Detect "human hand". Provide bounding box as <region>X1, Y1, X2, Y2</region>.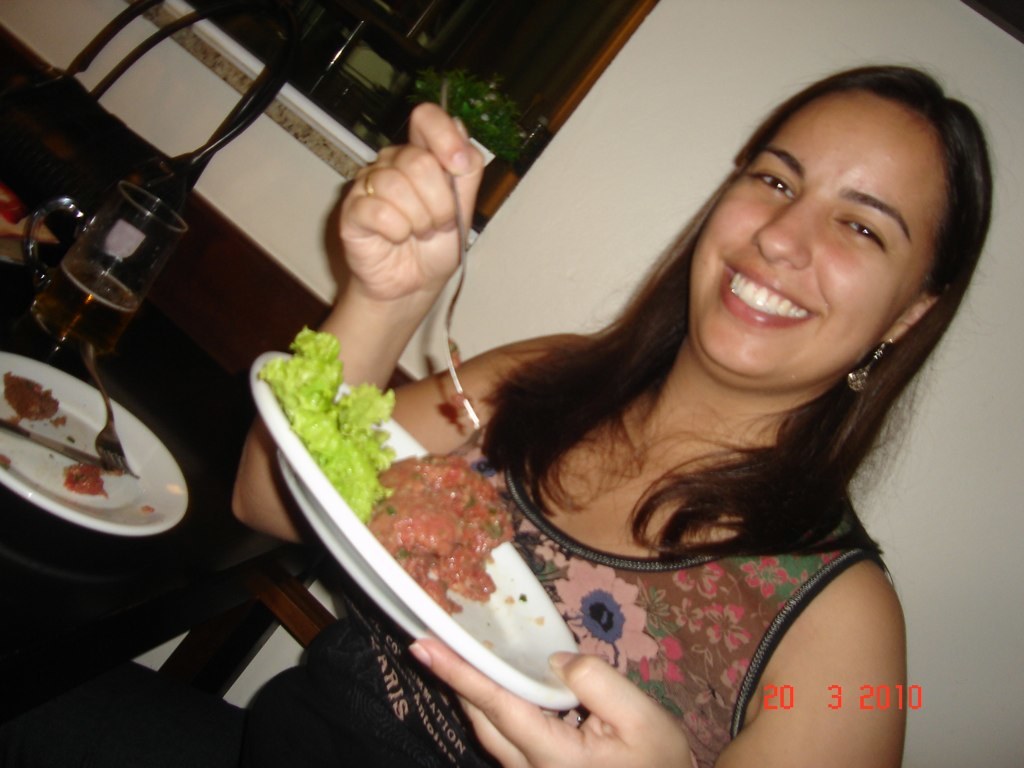
<region>407, 636, 695, 767</region>.
